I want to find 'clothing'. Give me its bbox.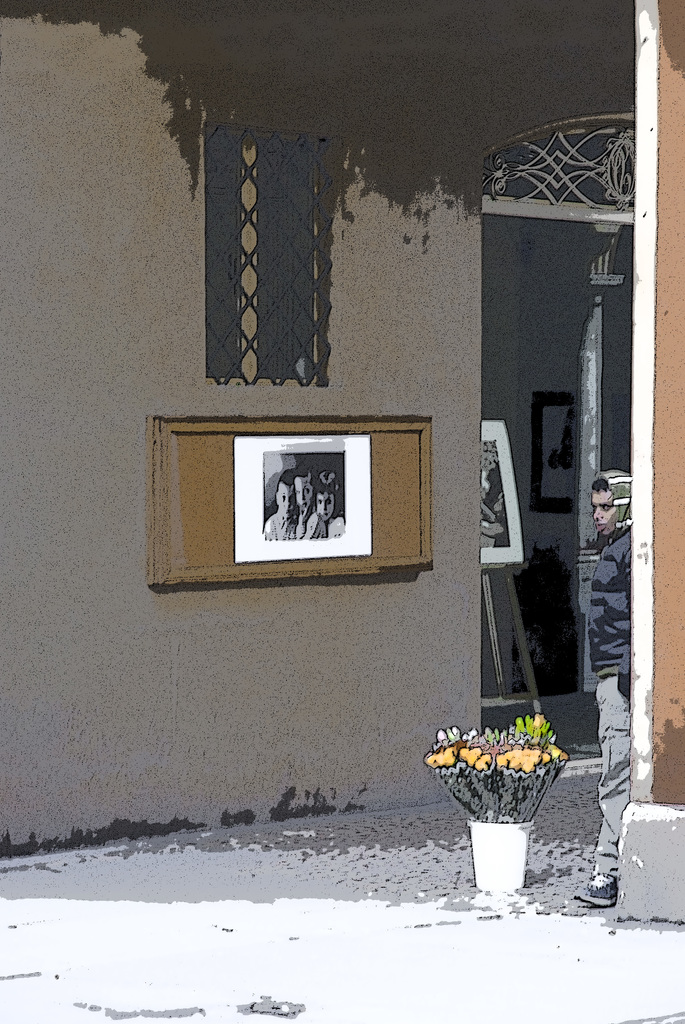
bbox(581, 468, 637, 879).
